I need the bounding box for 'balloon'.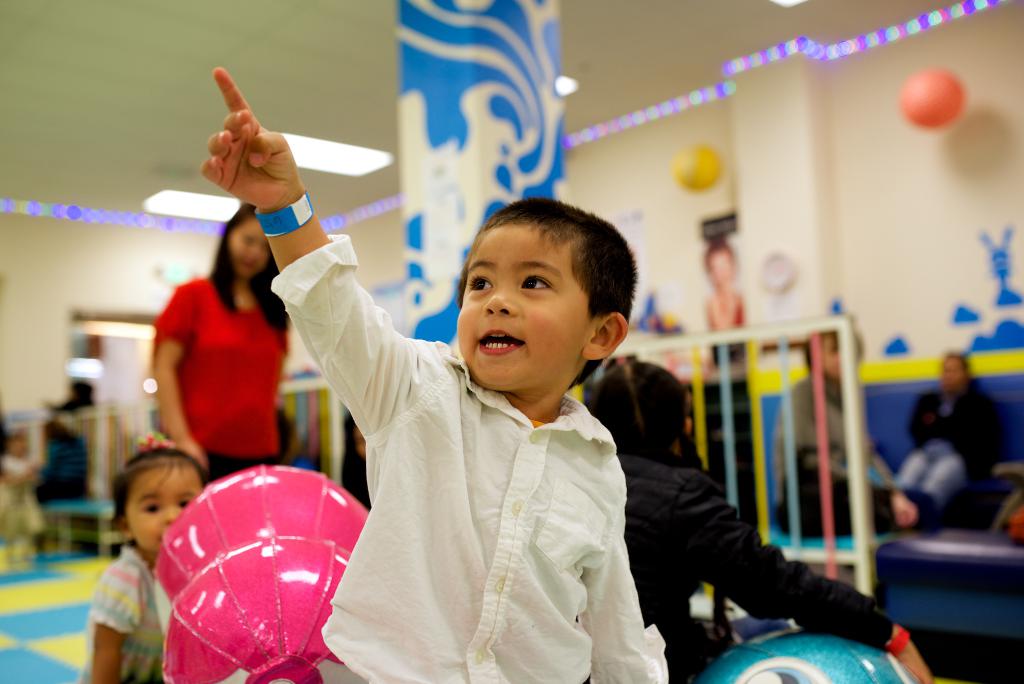
Here it is: bbox=[692, 626, 924, 683].
